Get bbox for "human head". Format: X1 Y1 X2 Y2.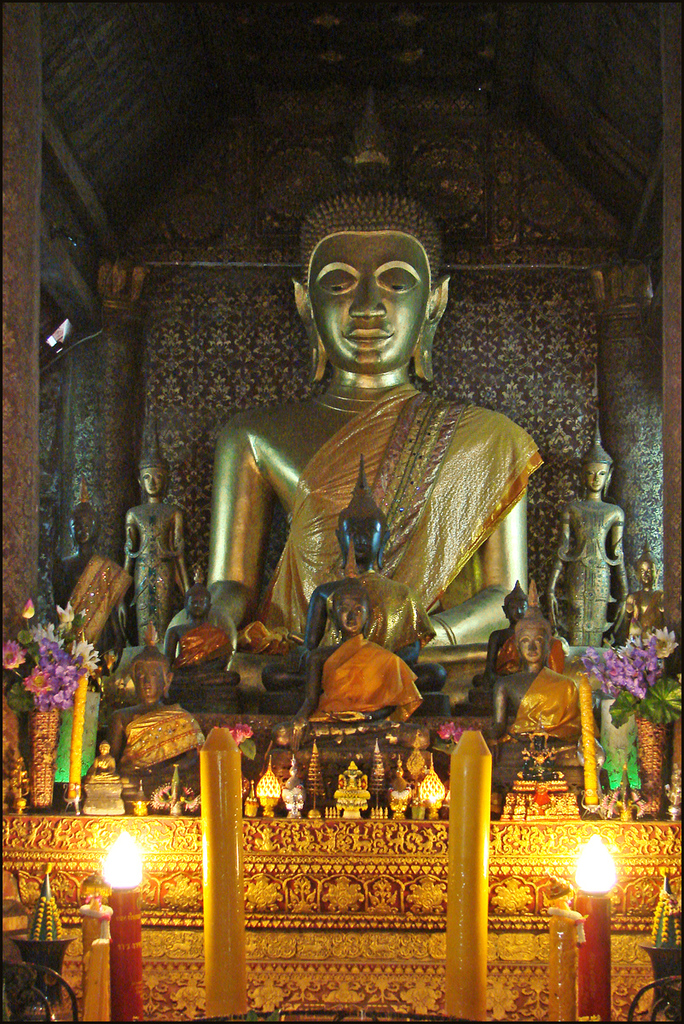
133 455 172 499.
